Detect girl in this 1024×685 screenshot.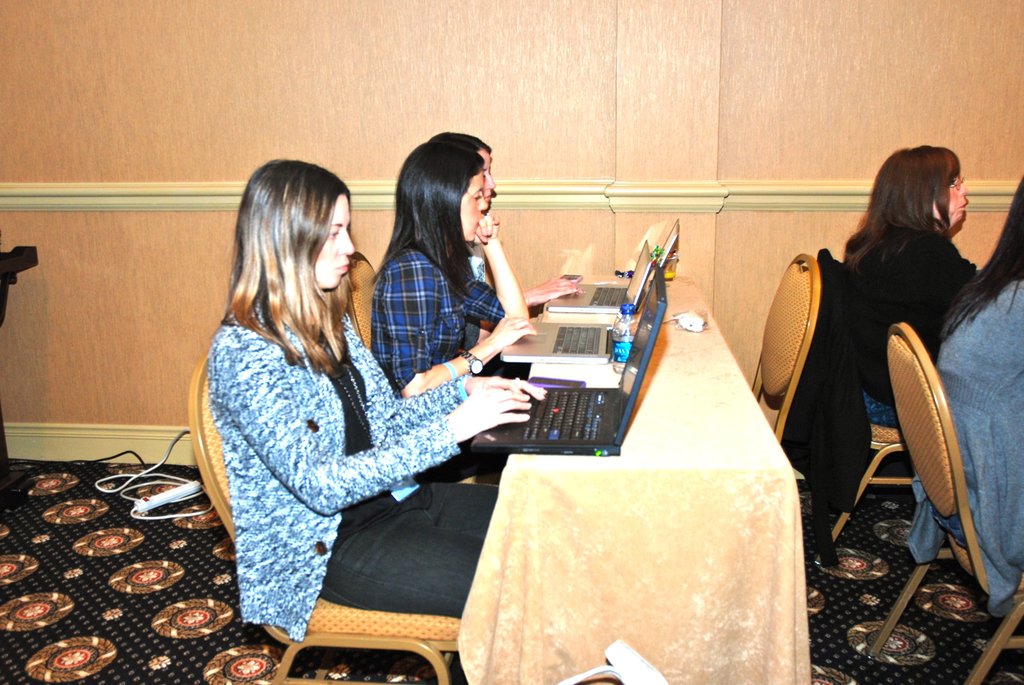
Detection: detection(422, 128, 582, 379).
